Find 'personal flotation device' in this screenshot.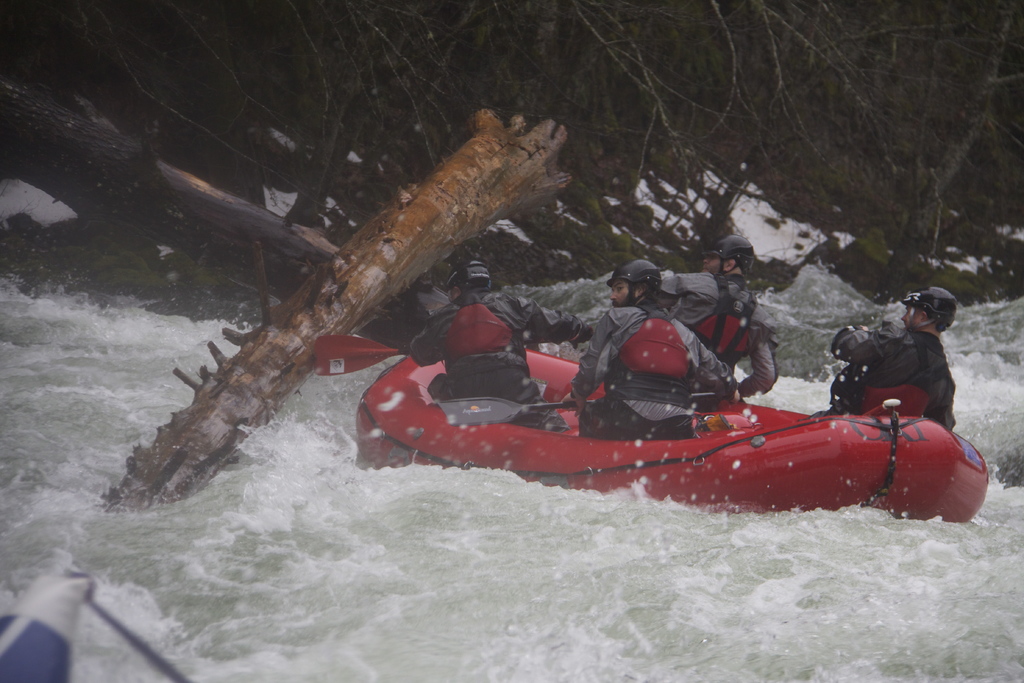
The bounding box for 'personal flotation device' is (442, 283, 525, 358).
